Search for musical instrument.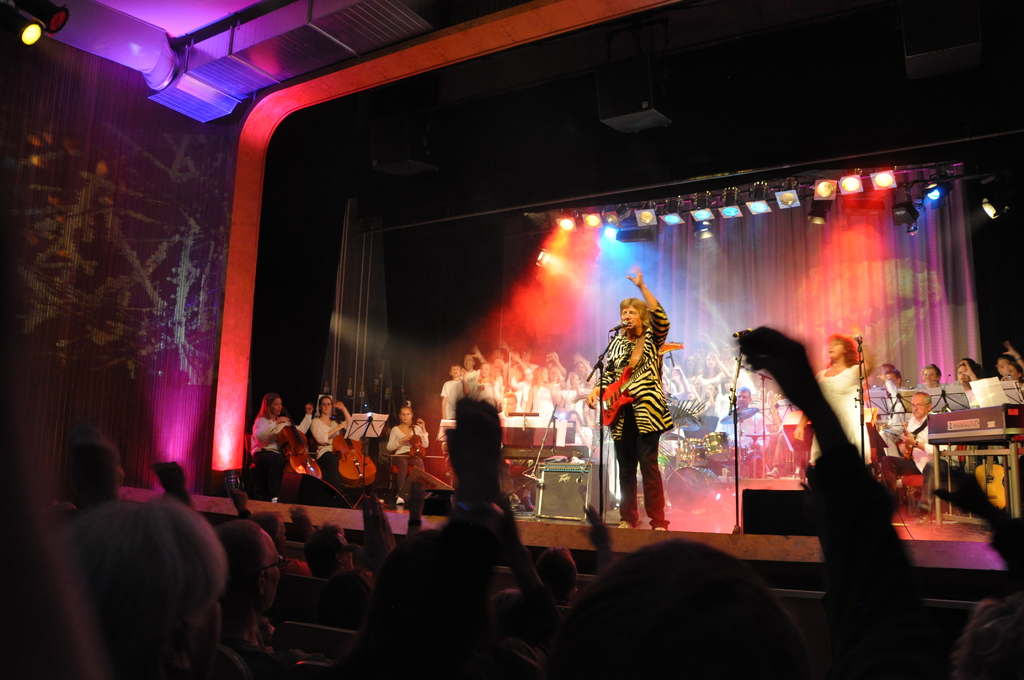
Found at left=583, top=330, right=681, bottom=429.
